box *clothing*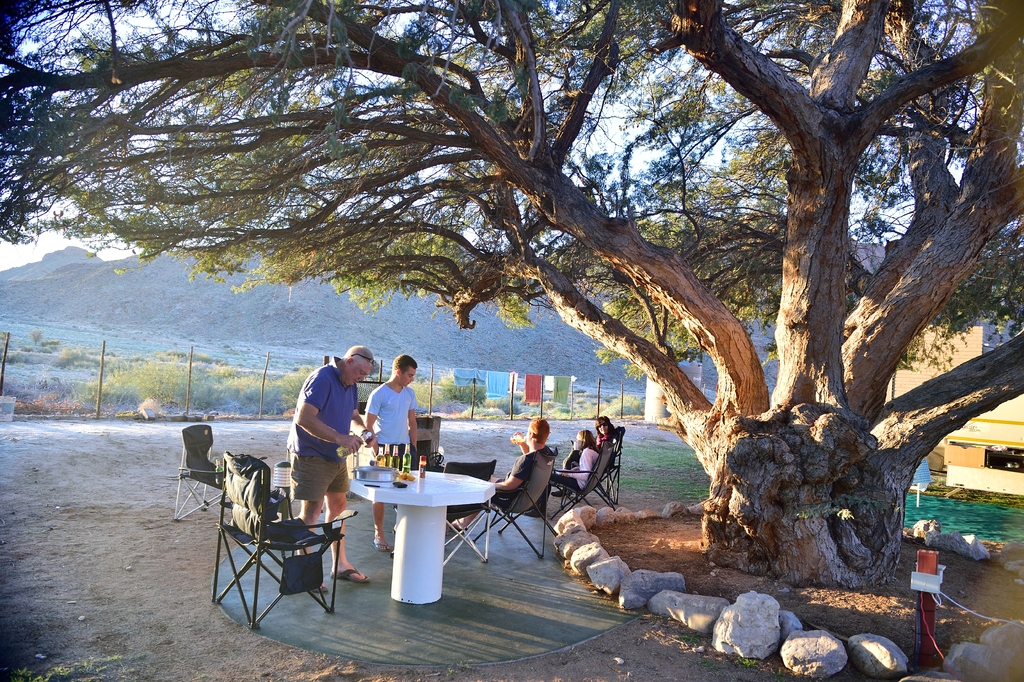
x1=367, y1=382, x2=433, y2=468
